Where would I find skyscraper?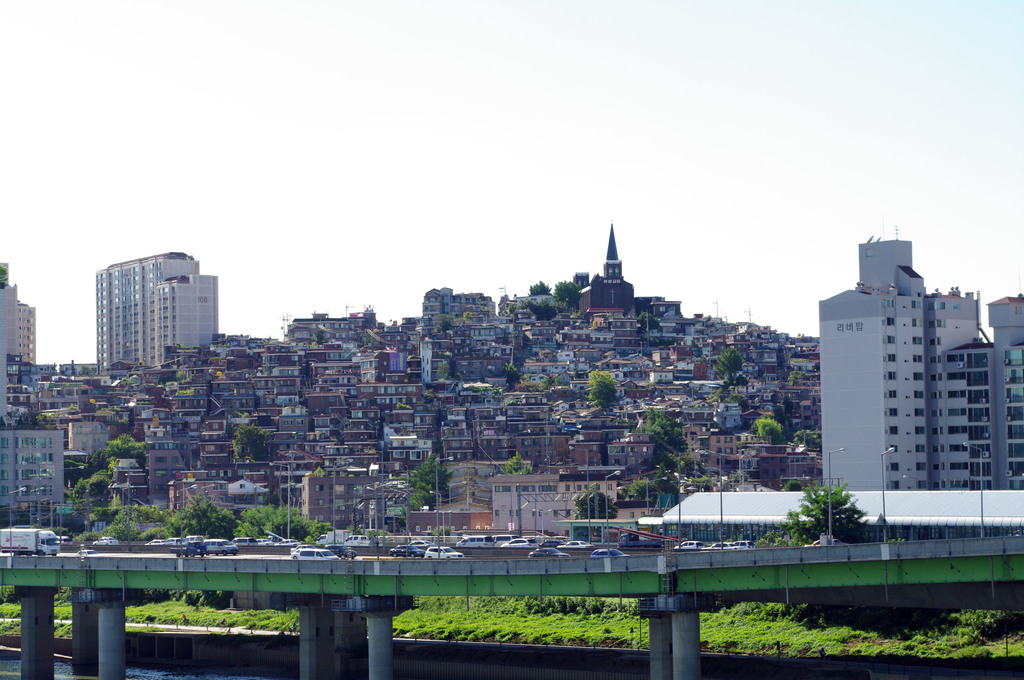
At locate(1, 281, 35, 418).
